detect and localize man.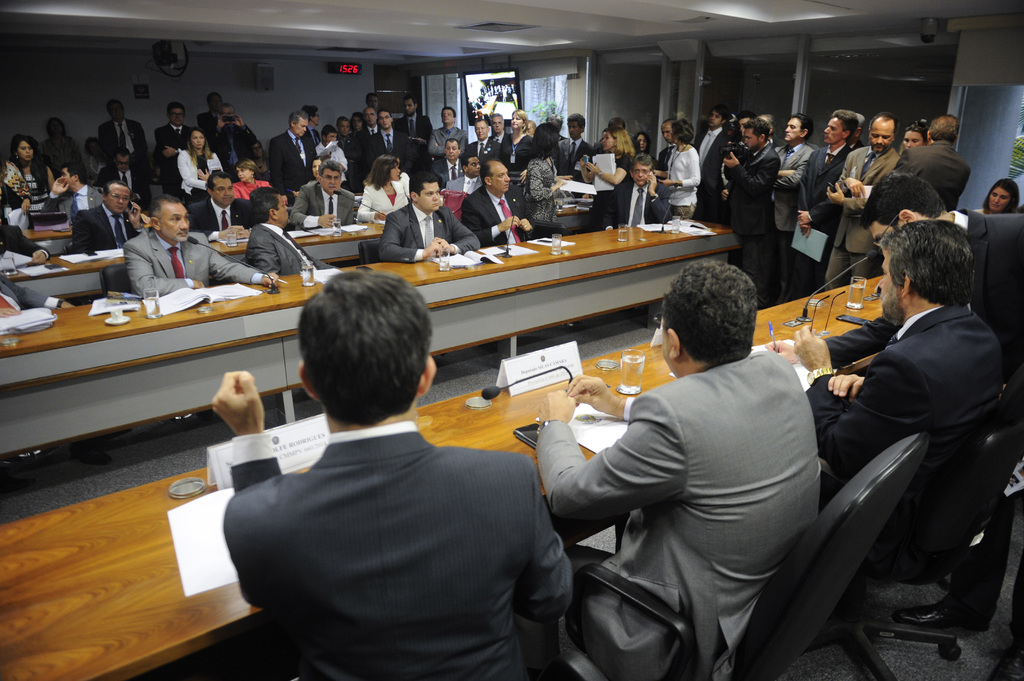
Localized at 822, 113, 899, 285.
